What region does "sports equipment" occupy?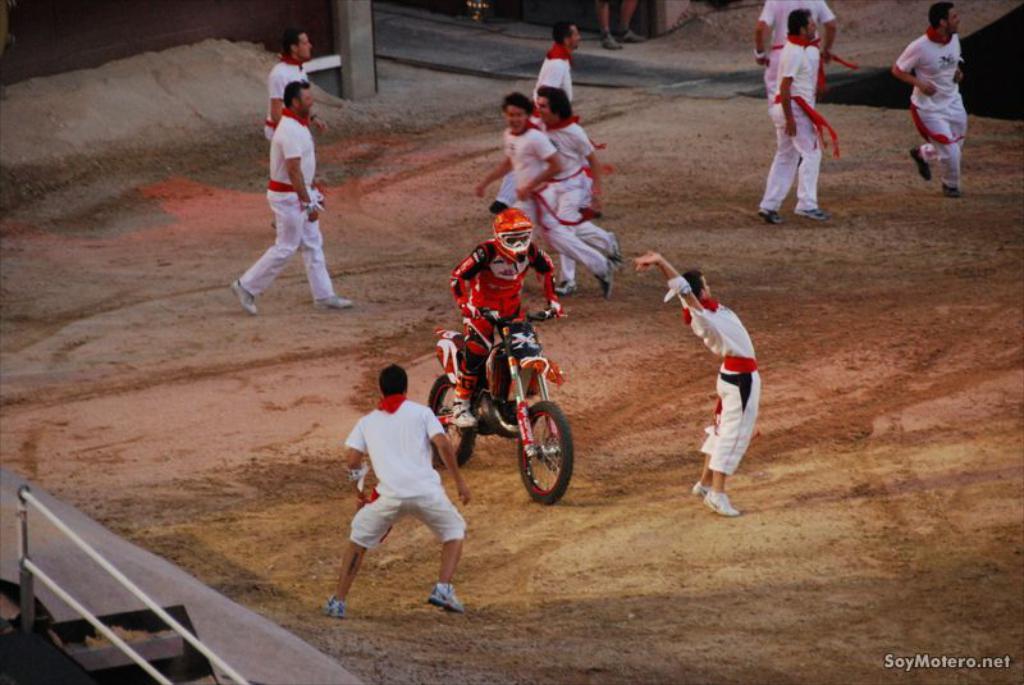
box(493, 209, 536, 264).
